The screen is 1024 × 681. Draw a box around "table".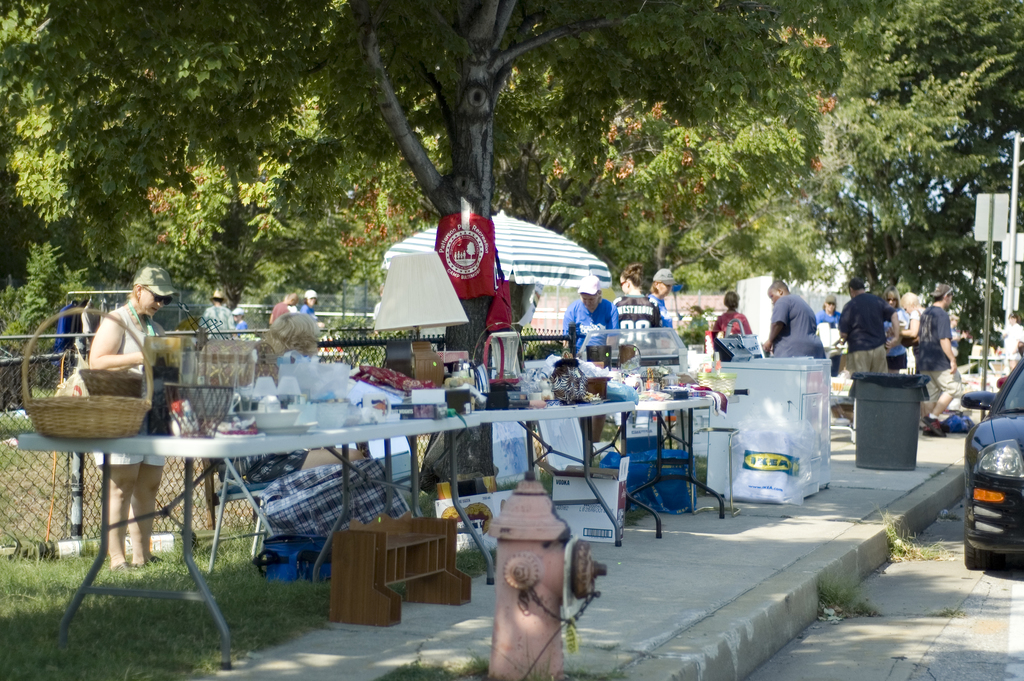
rect(21, 379, 719, 656).
